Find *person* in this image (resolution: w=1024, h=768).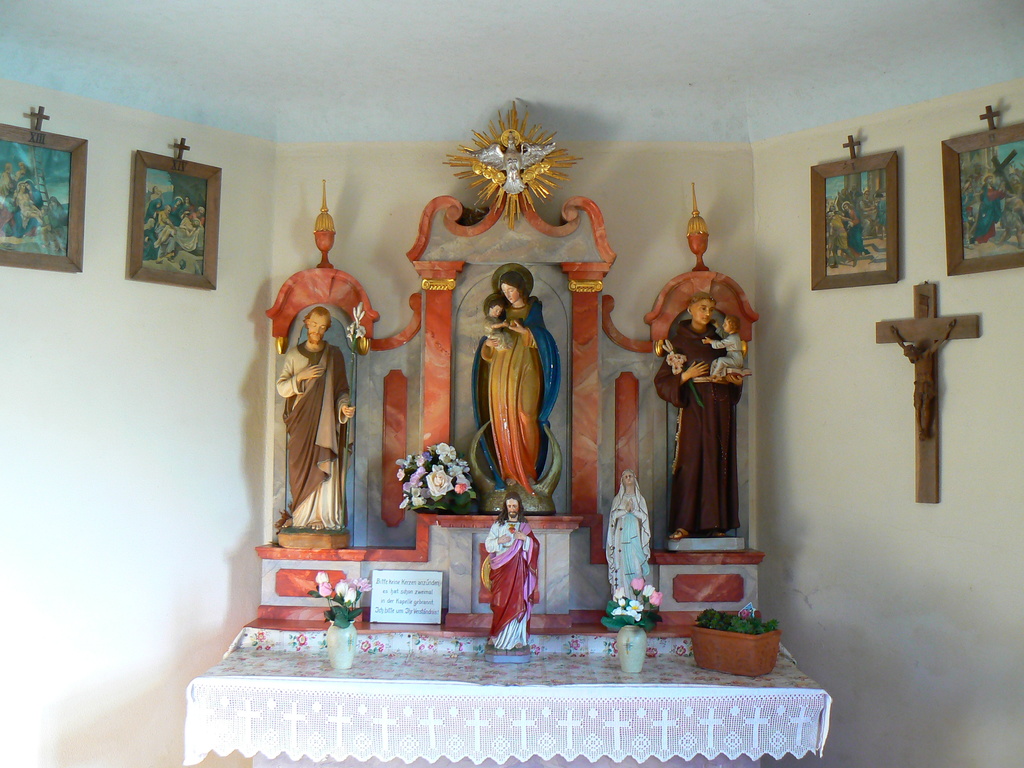
[605,468,650,605].
